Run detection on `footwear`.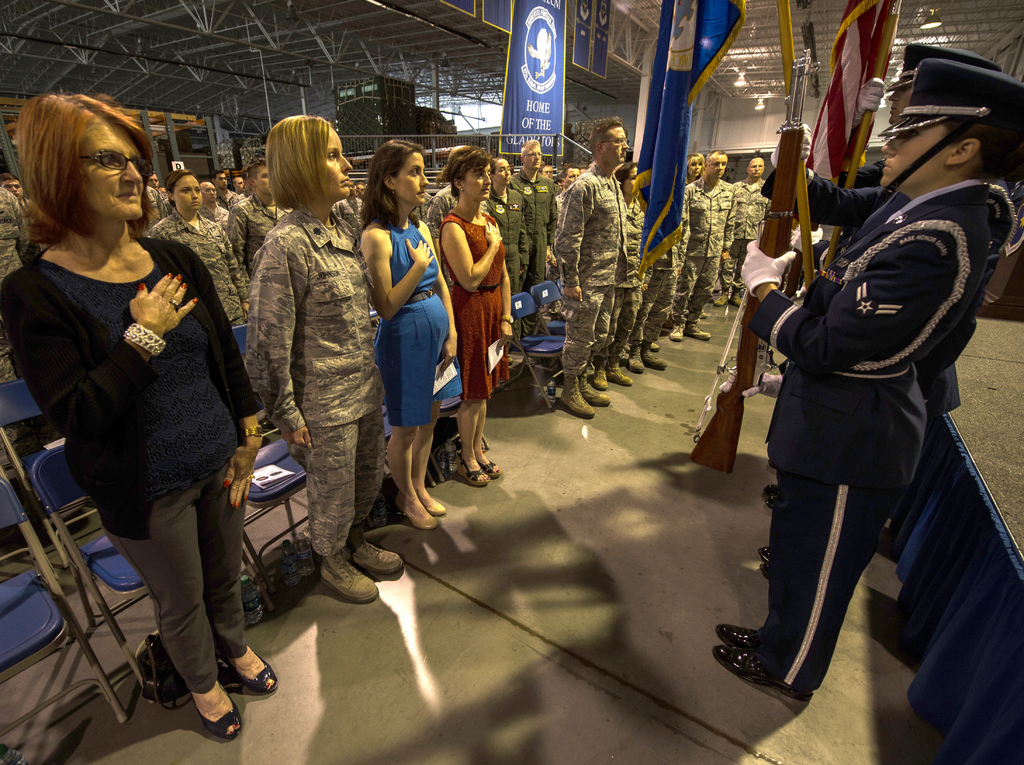
Result: box=[762, 561, 776, 580].
